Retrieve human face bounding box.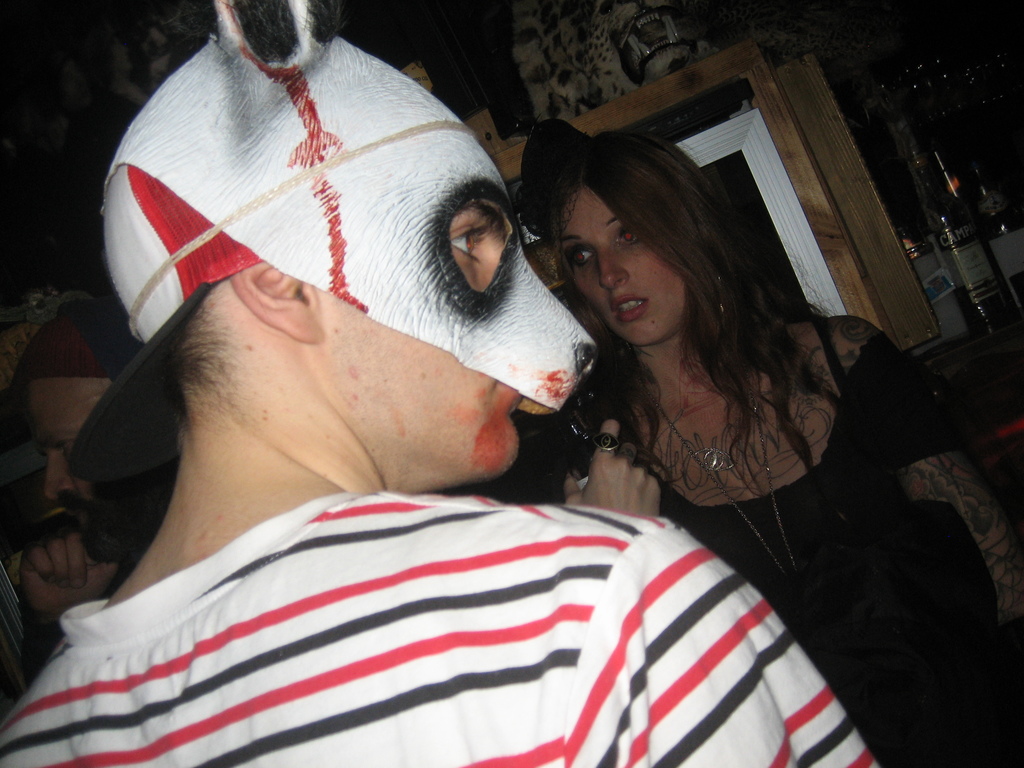
Bounding box: [x1=553, y1=180, x2=693, y2=364].
